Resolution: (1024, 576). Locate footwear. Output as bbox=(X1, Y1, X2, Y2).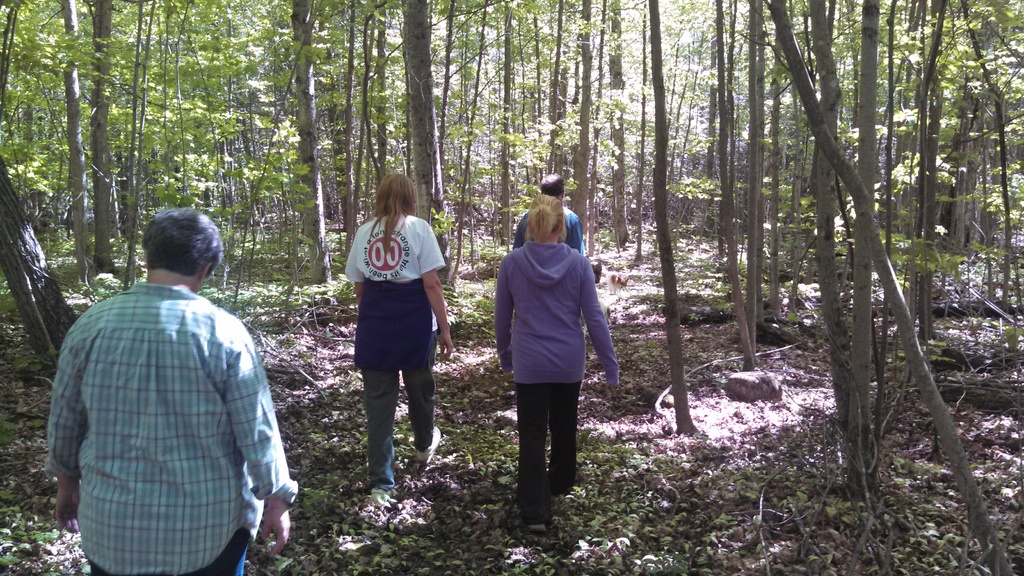
bbox=(371, 493, 396, 508).
